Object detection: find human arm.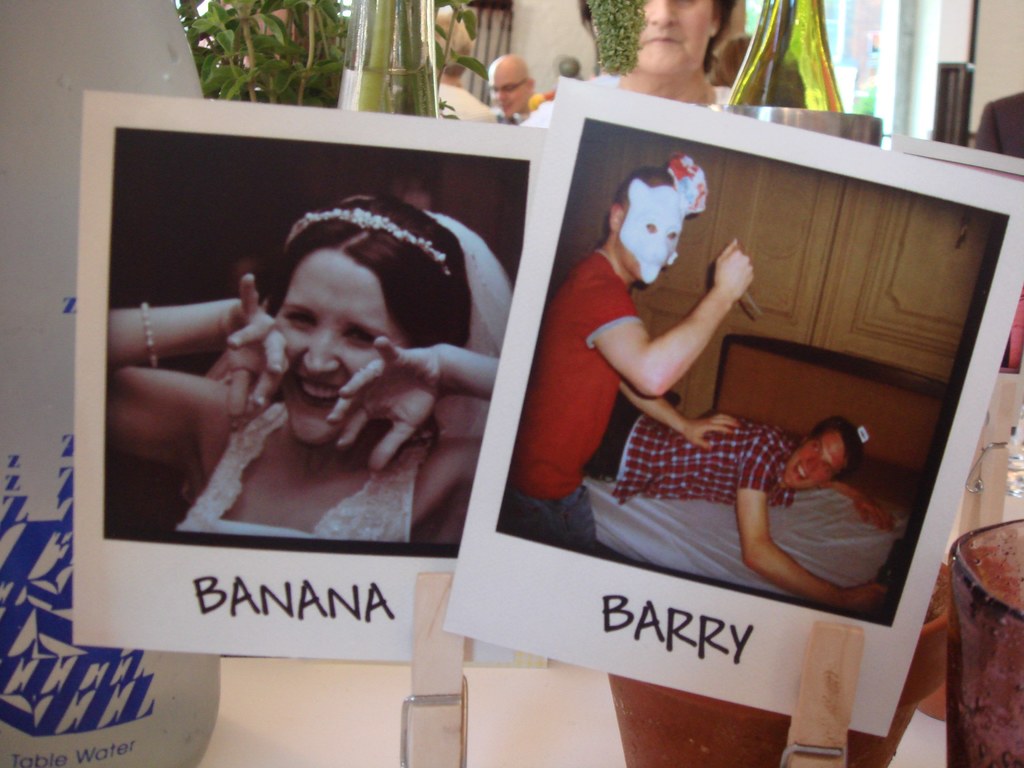
detection(328, 318, 475, 554).
